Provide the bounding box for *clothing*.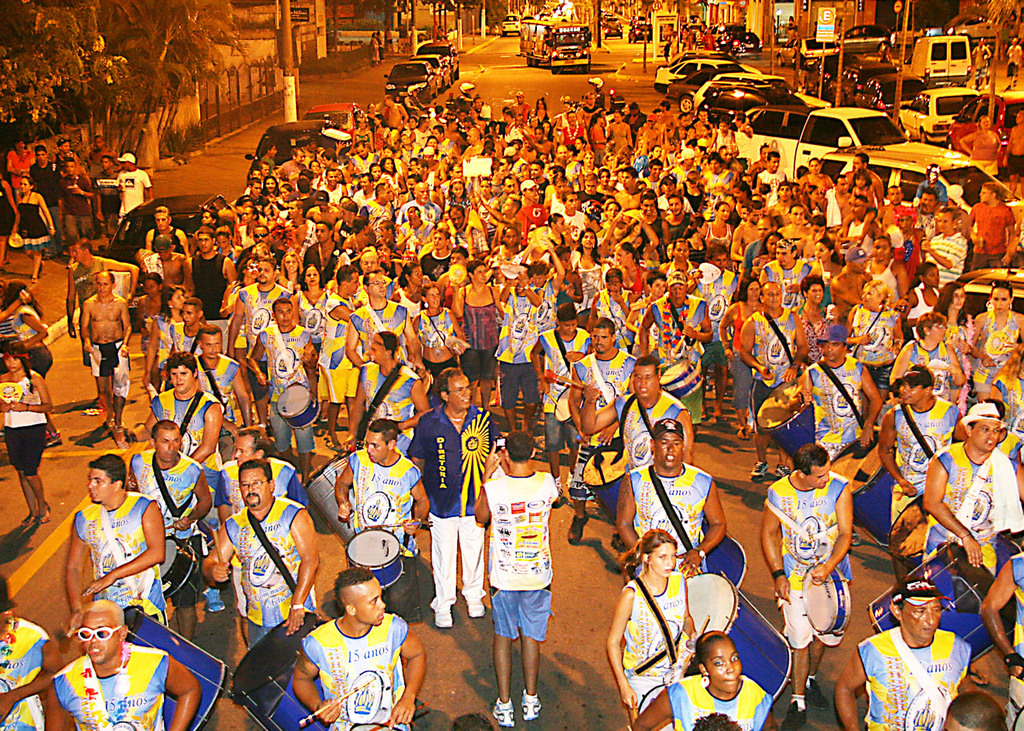
[x1=152, y1=399, x2=212, y2=460].
